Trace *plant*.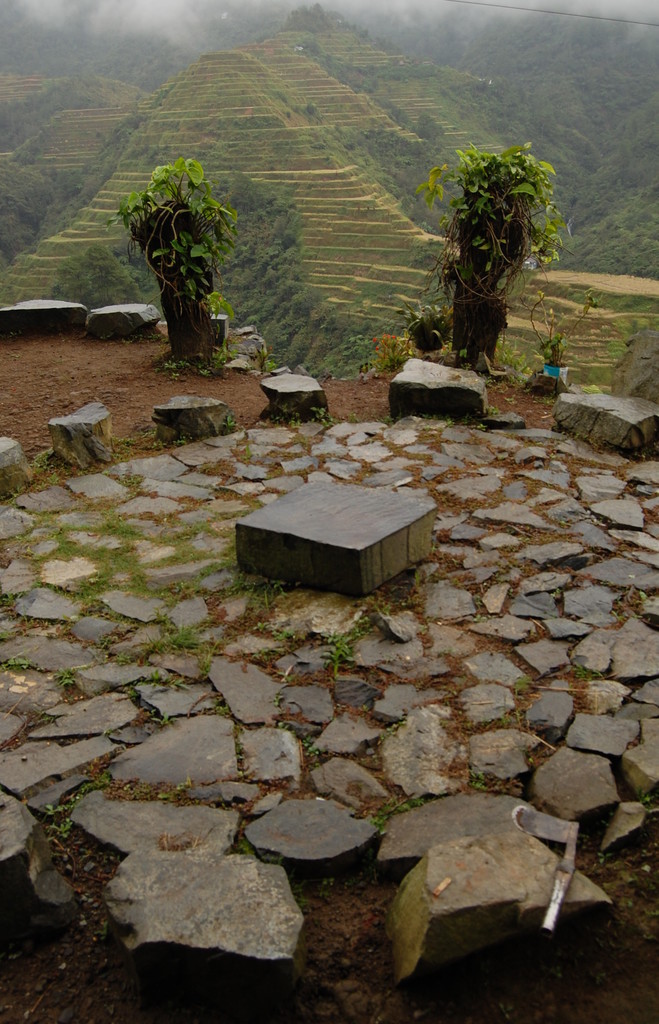
Traced to (368, 335, 421, 373).
